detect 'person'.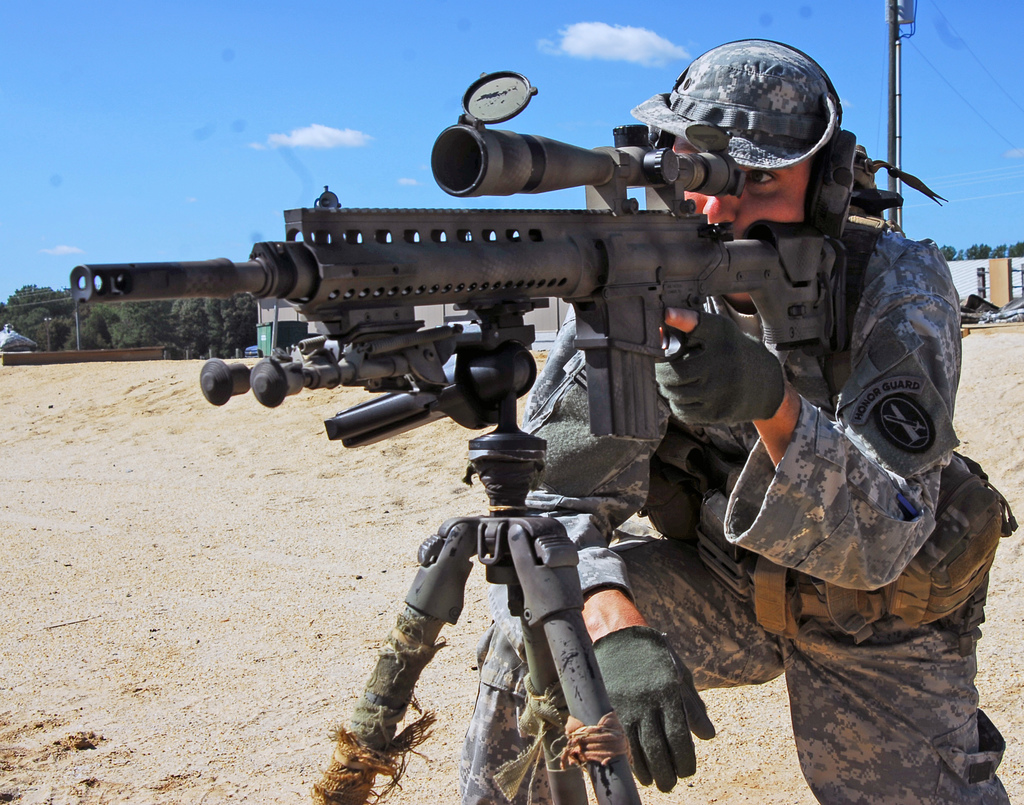
Detected at 461:39:1012:804.
